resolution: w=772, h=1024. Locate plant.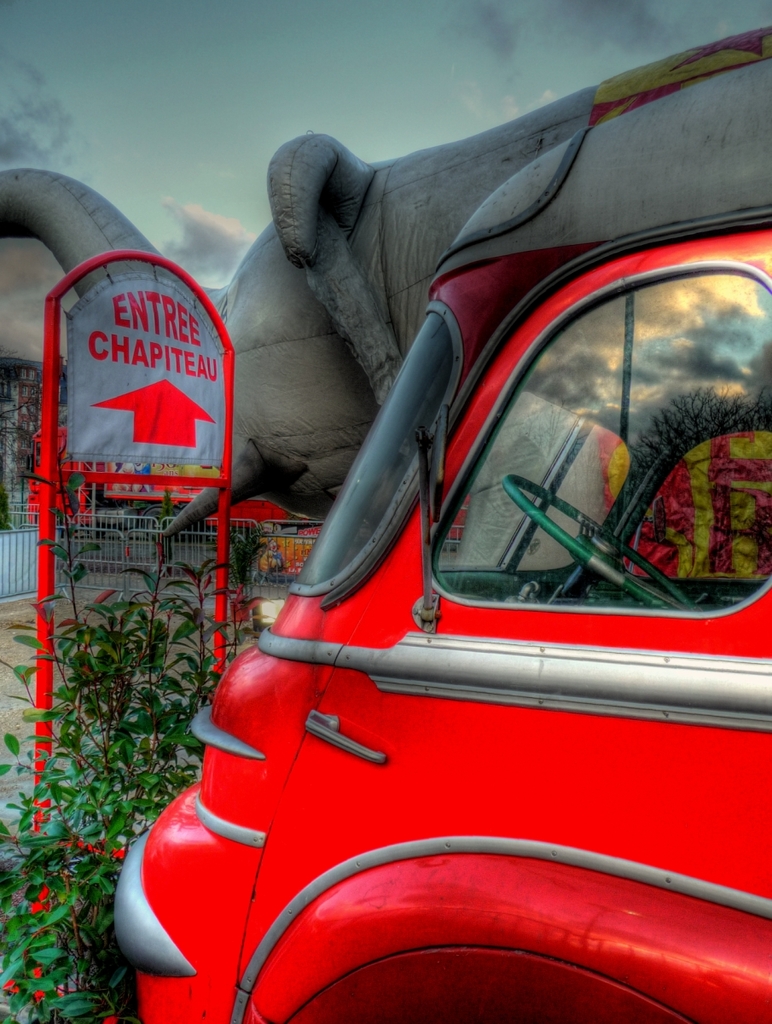
{"left": 0, "top": 441, "right": 267, "bottom": 1023}.
